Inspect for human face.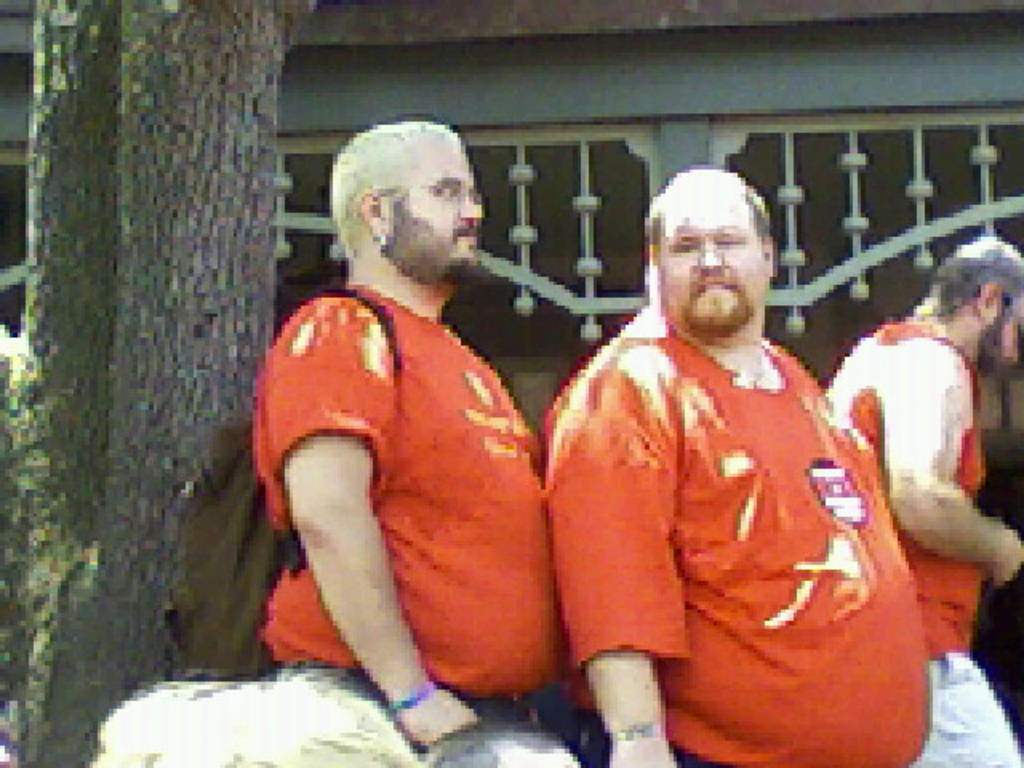
Inspection: [x1=661, y1=200, x2=766, y2=326].
